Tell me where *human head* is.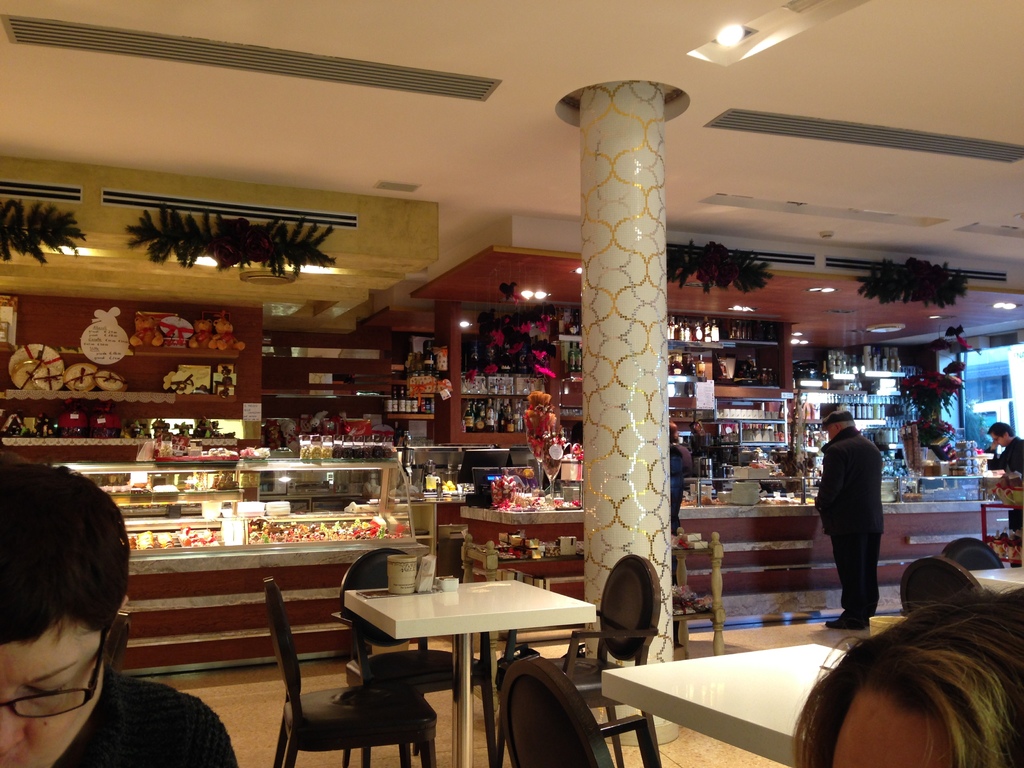
*human head* is at (794,582,1023,767).
